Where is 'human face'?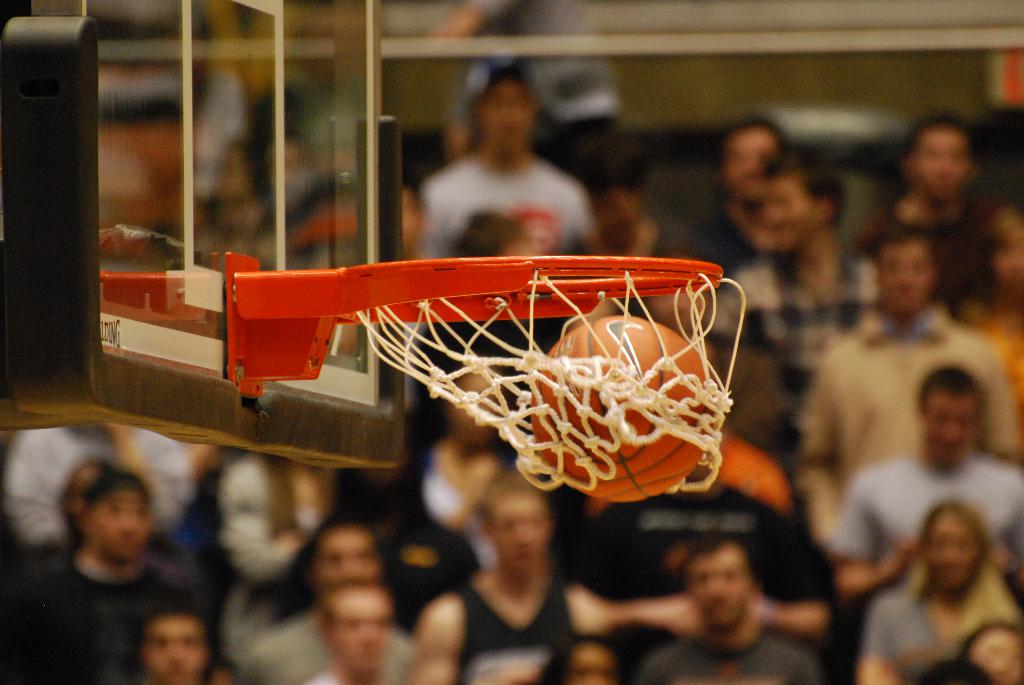
locate(692, 555, 747, 628).
